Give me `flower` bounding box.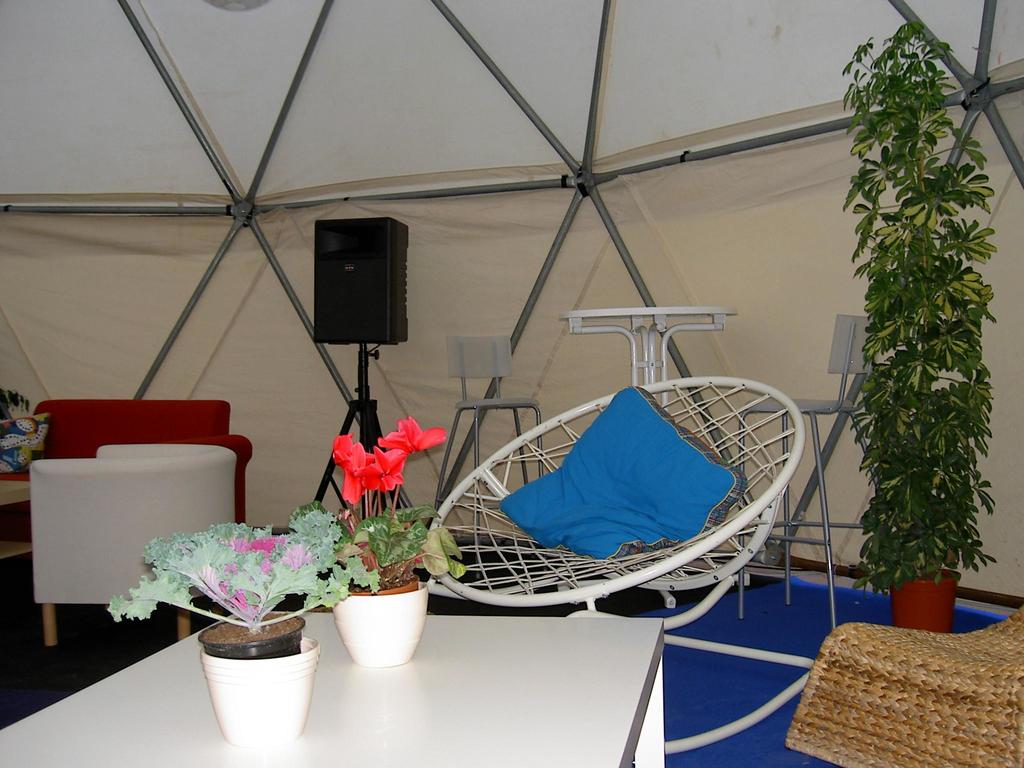
313/422/426/505.
